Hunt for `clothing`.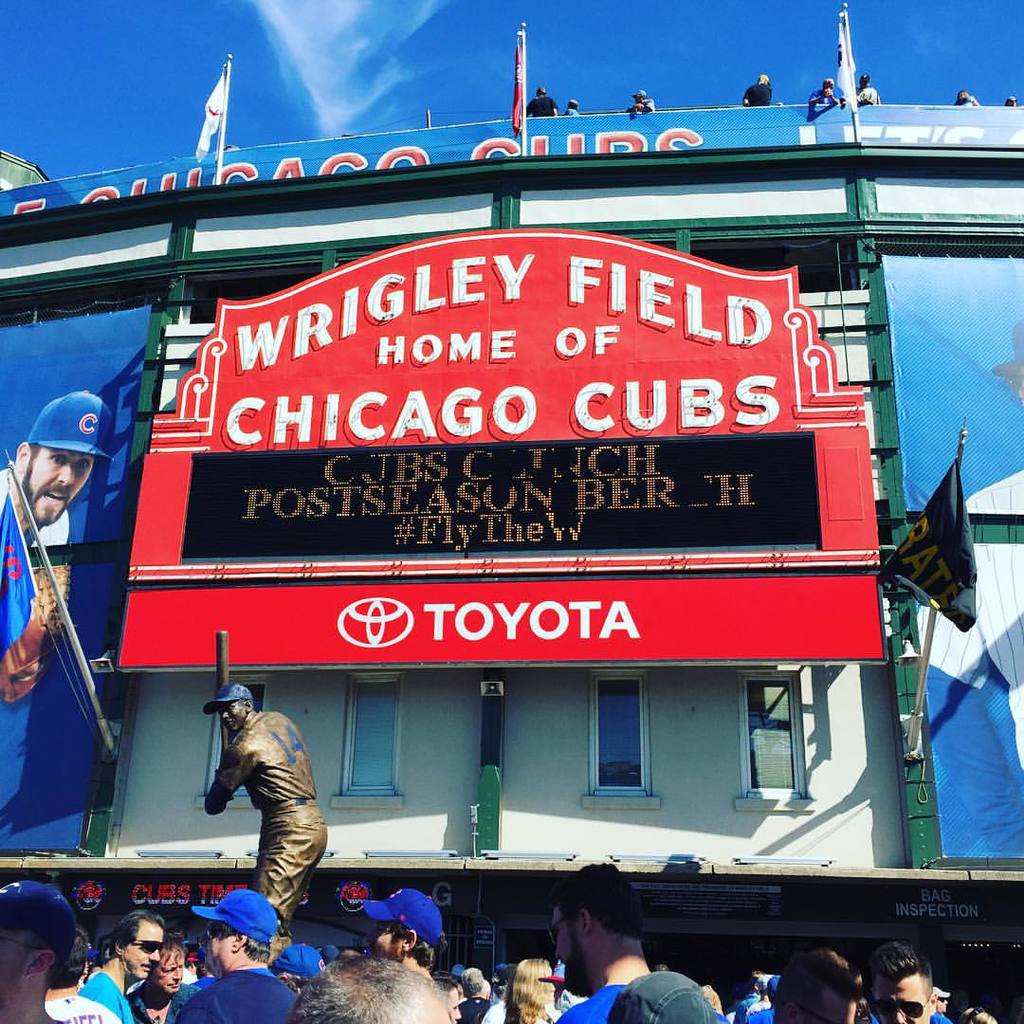
Hunted down at <bbox>128, 976, 167, 1023</bbox>.
